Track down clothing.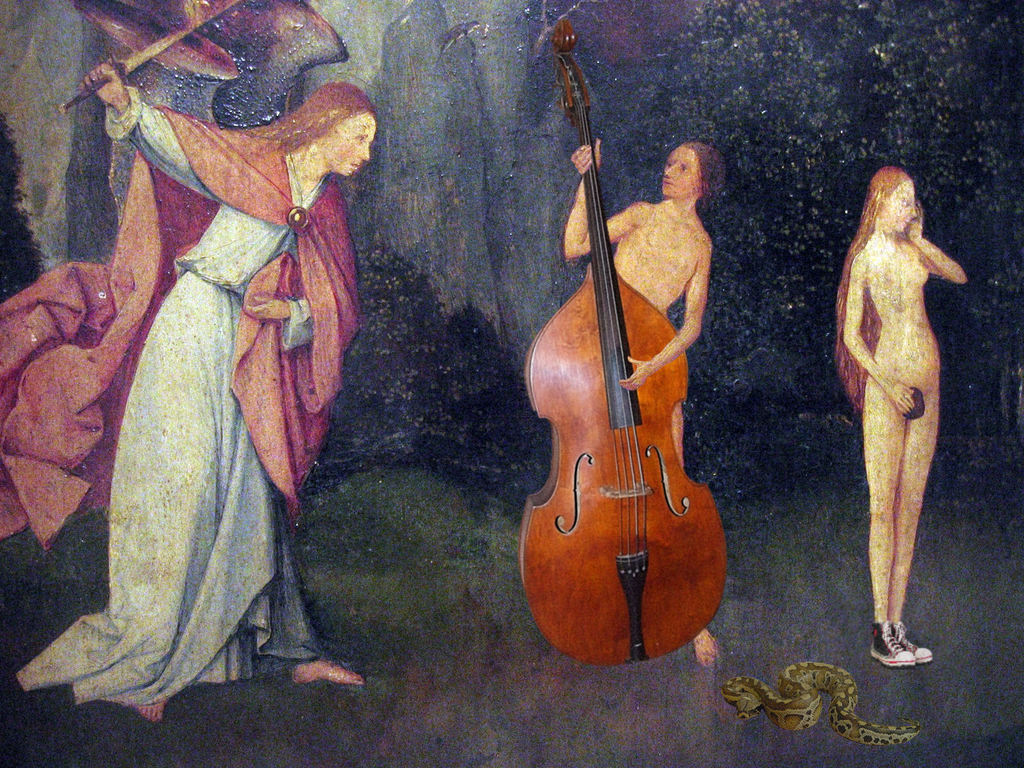
Tracked to (left=0, top=81, right=361, bottom=724).
